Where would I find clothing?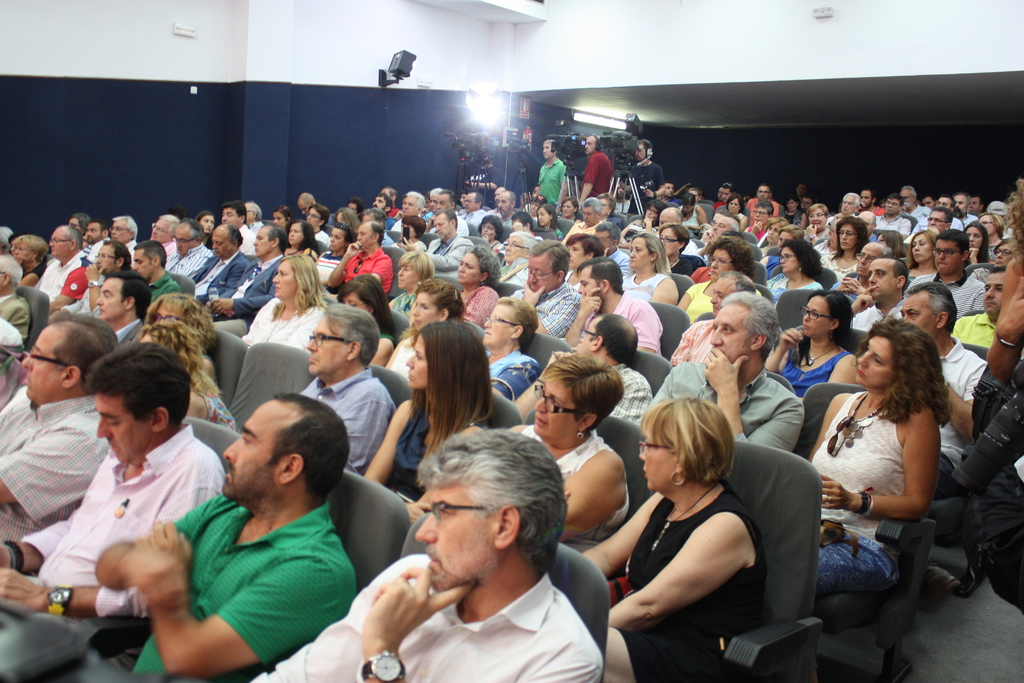
At rect(246, 302, 323, 359).
